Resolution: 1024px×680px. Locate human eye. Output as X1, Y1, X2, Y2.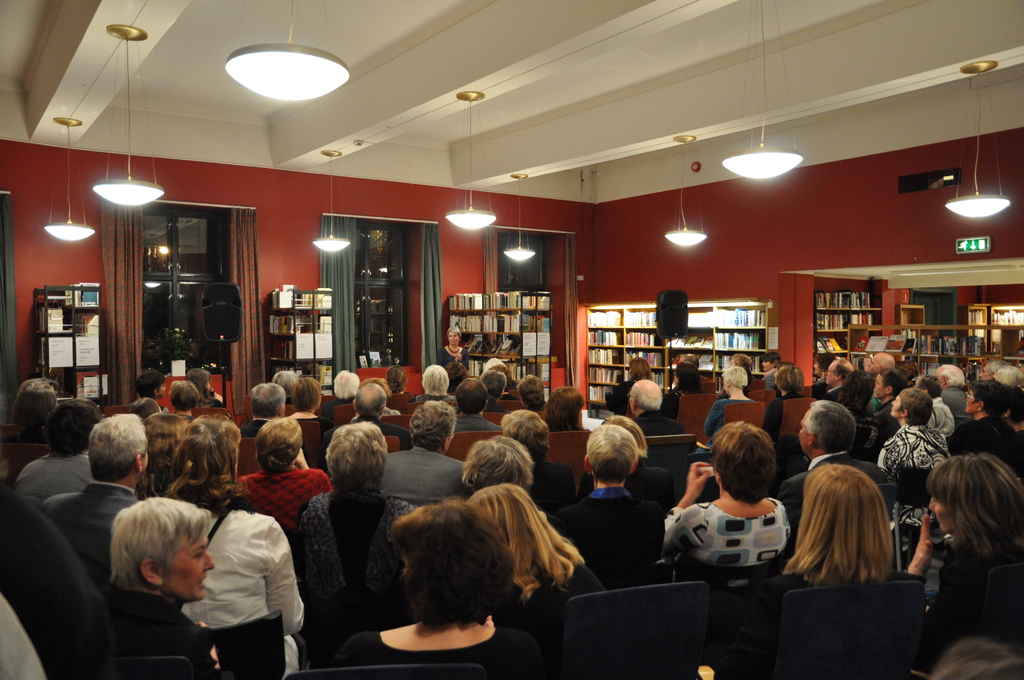
873, 379, 878, 384.
